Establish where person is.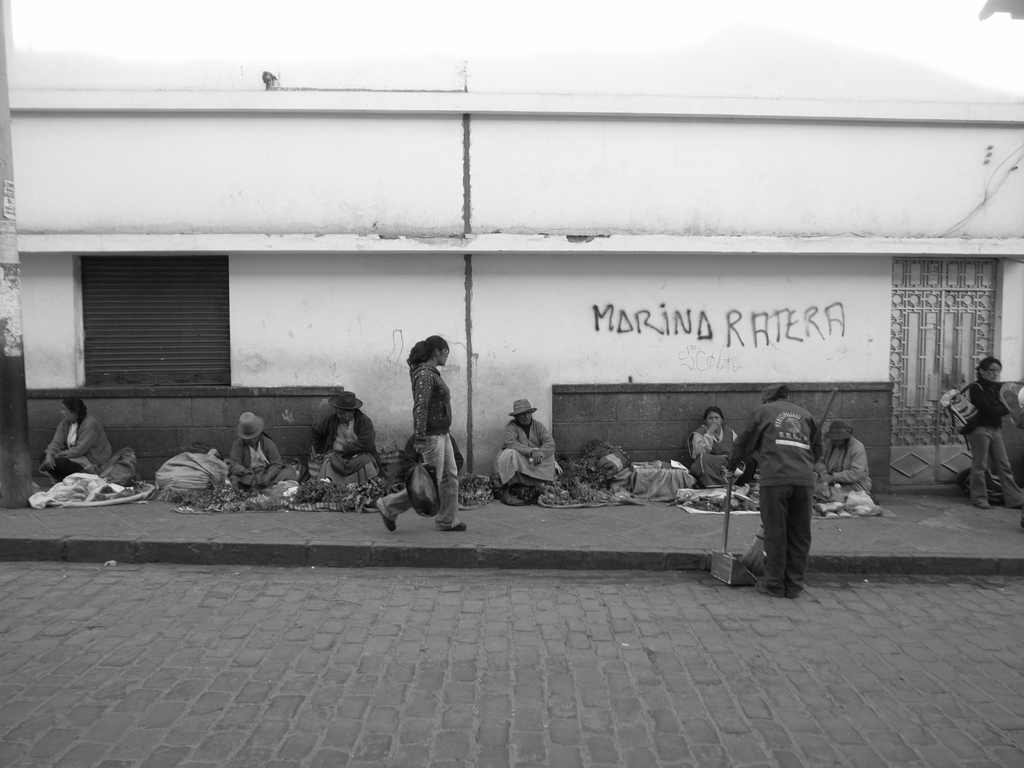
Established at region(489, 394, 559, 499).
